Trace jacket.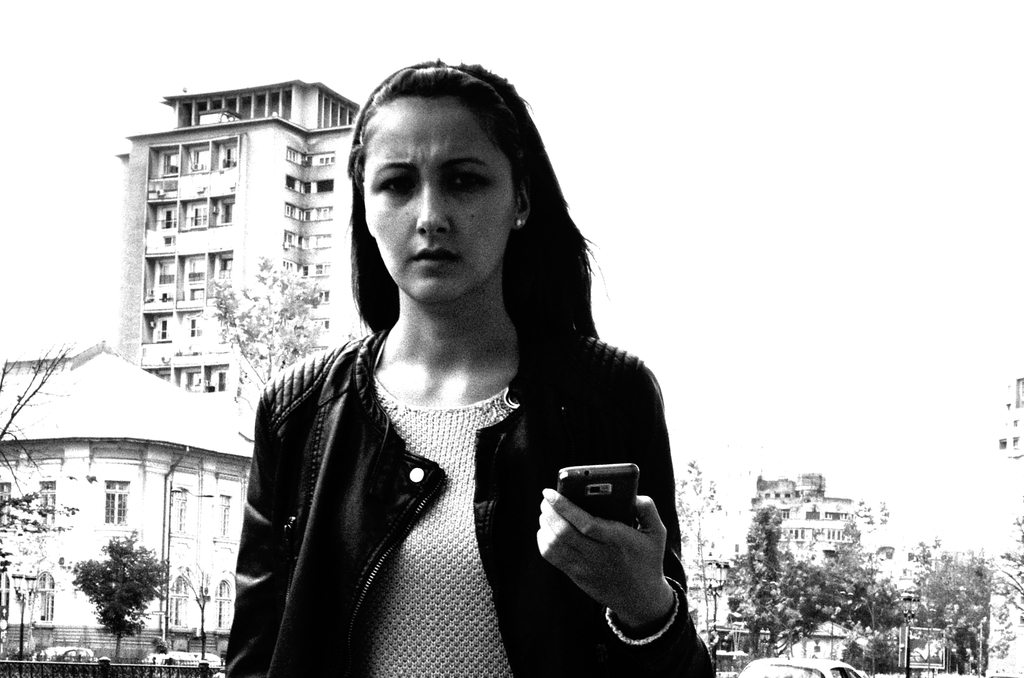
Traced to BBox(225, 326, 719, 677).
